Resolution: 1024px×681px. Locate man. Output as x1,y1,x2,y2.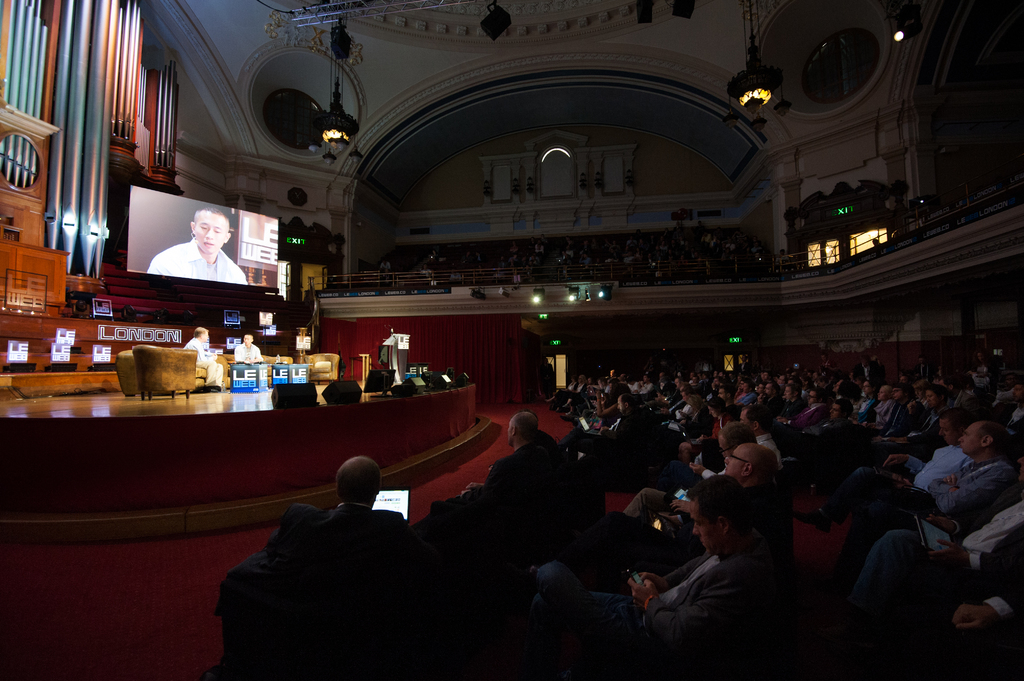
572,444,778,570.
